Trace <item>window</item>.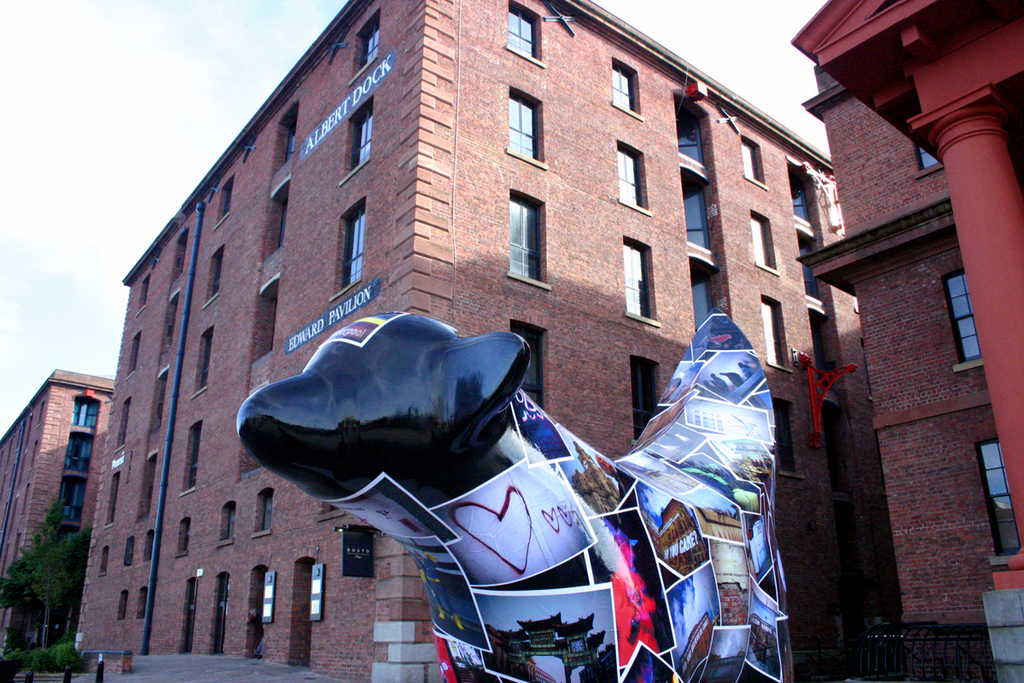
Traced to 613:58:642:120.
